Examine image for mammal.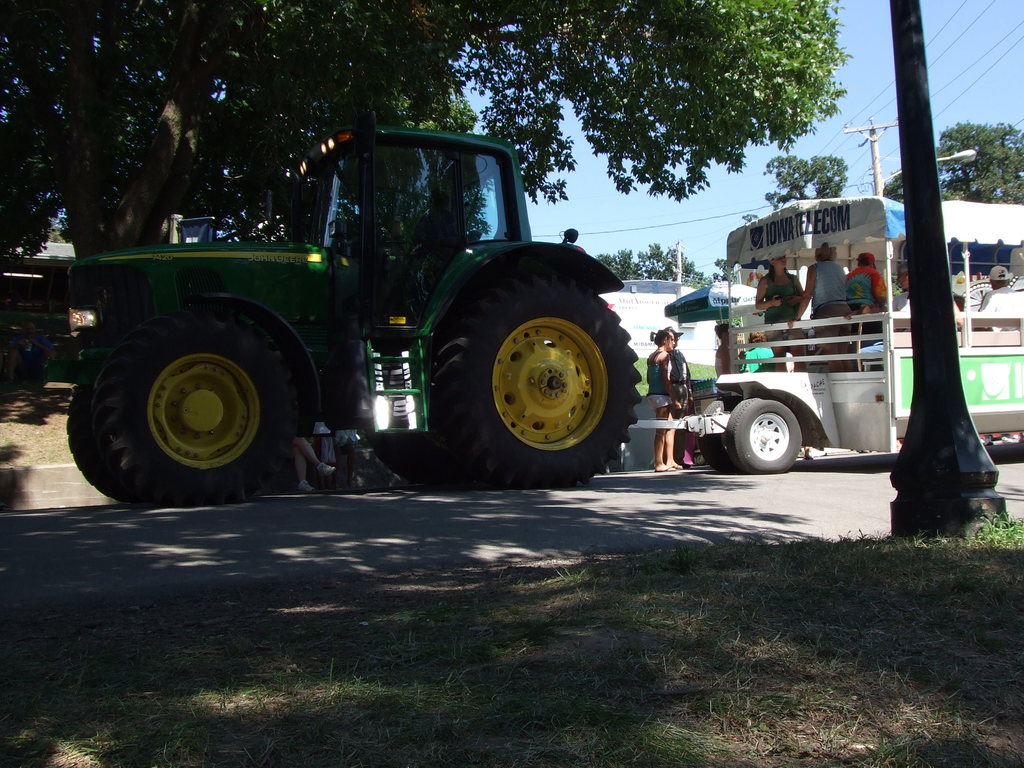
Examination result: x1=713, y1=321, x2=747, y2=396.
